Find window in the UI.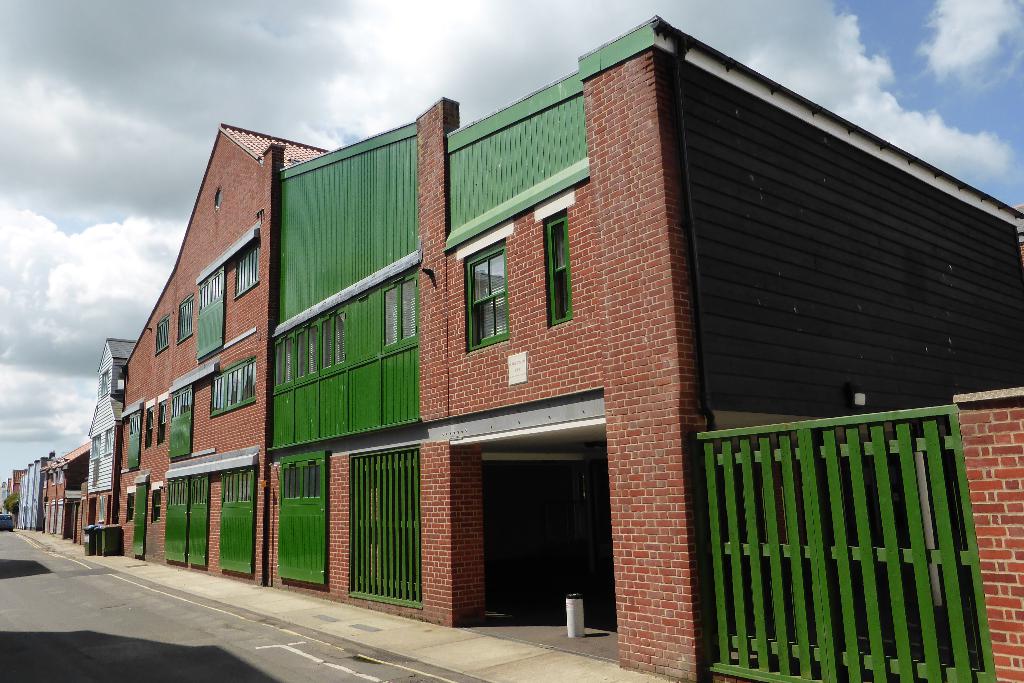
UI element at locate(88, 431, 99, 458).
